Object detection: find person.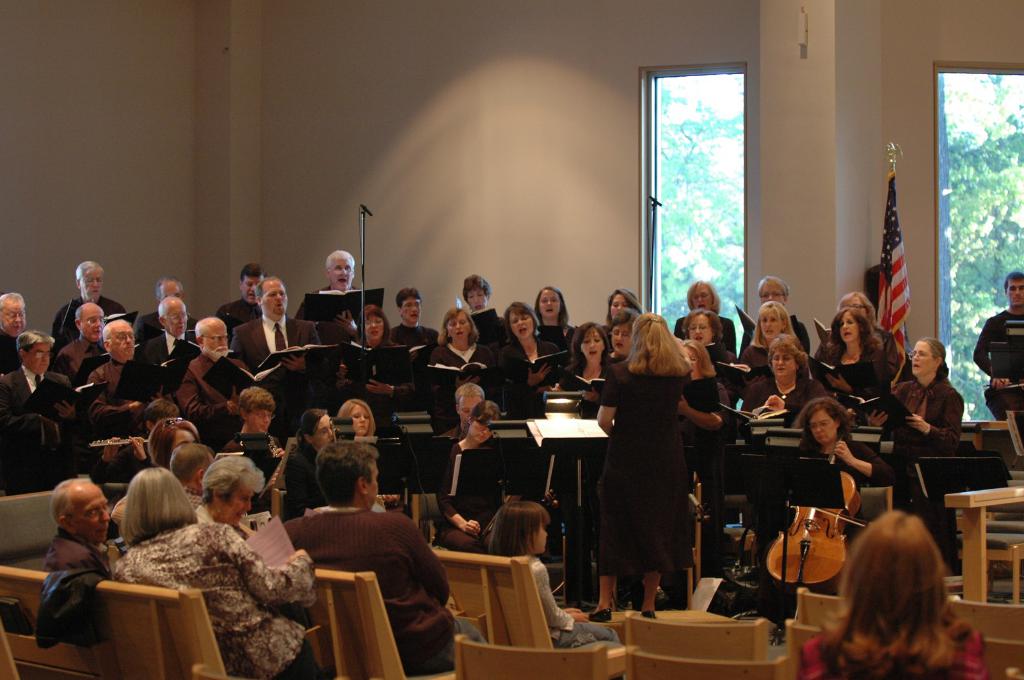
51 257 132 345.
